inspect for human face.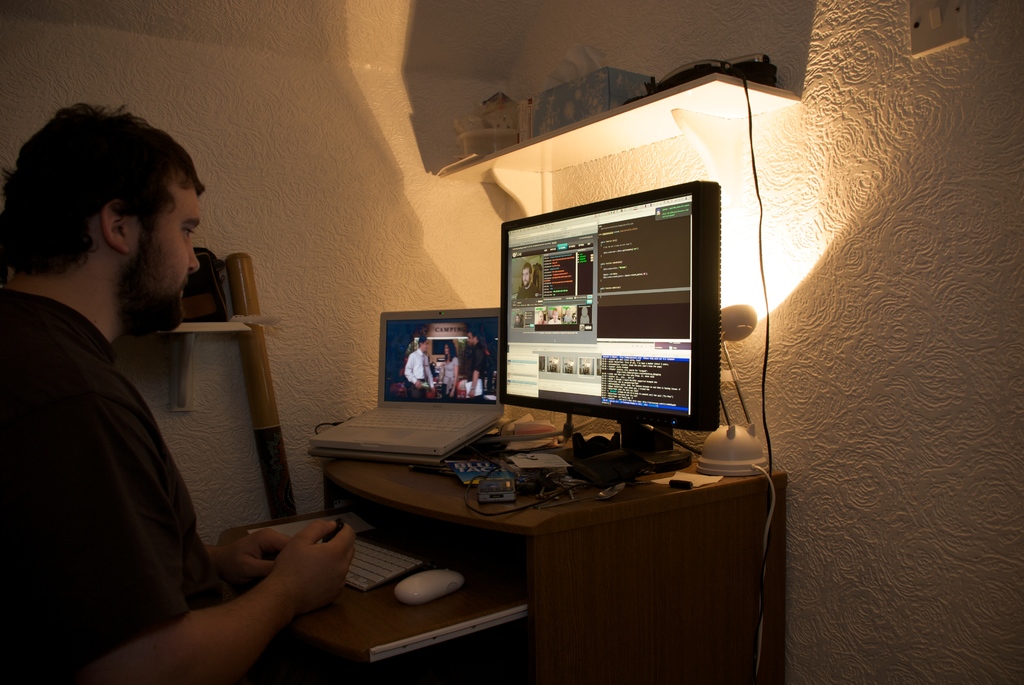
Inspection: left=440, top=347, right=453, bottom=356.
